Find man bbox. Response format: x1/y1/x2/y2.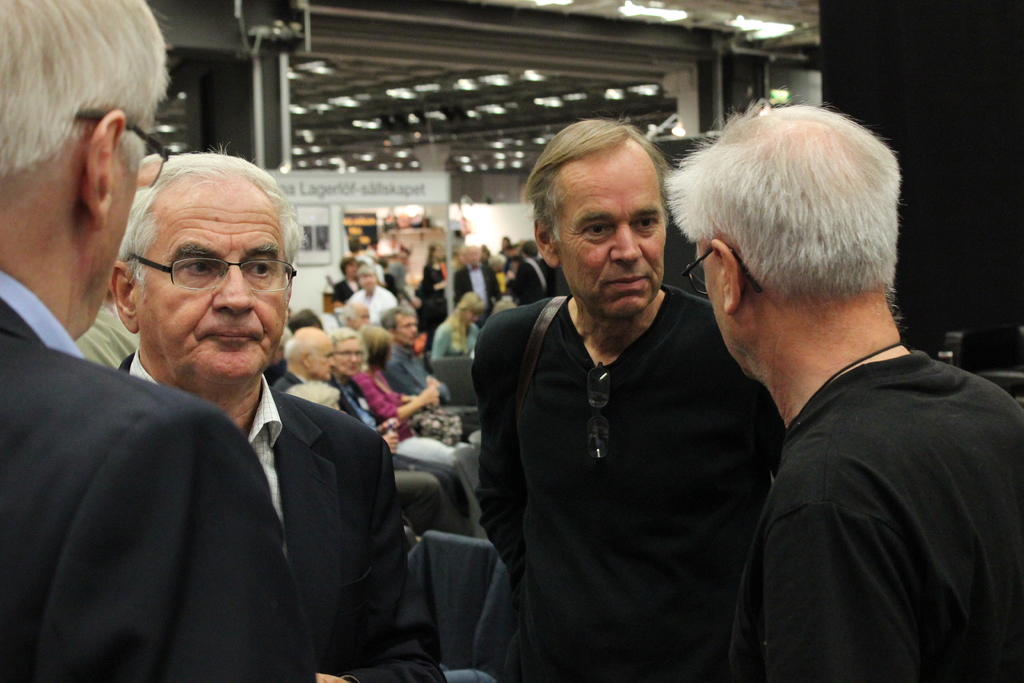
279/325/367/432.
